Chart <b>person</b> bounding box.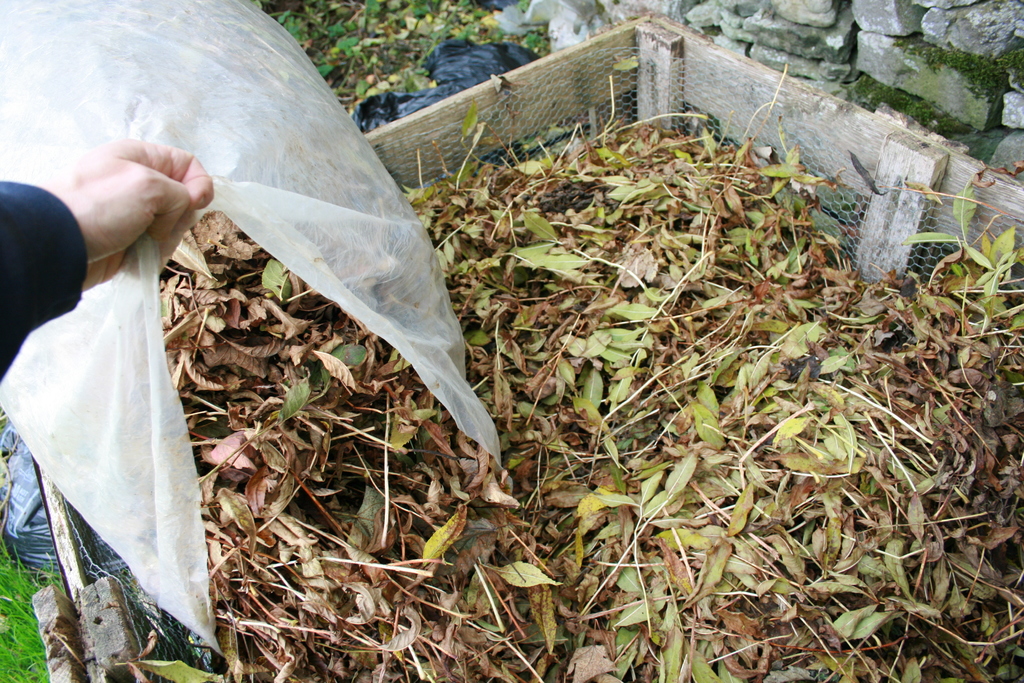
Charted: BBox(0, 138, 214, 384).
